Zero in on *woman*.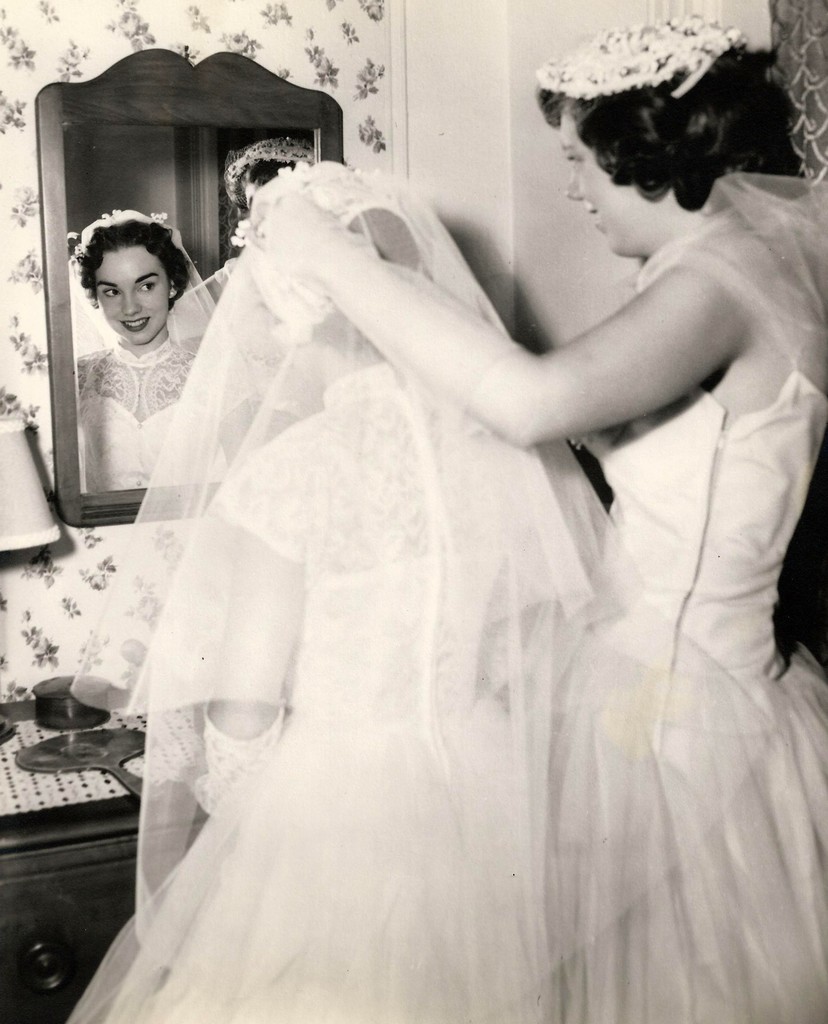
Zeroed in: <region>62, 181, 622, 1022</region>.
